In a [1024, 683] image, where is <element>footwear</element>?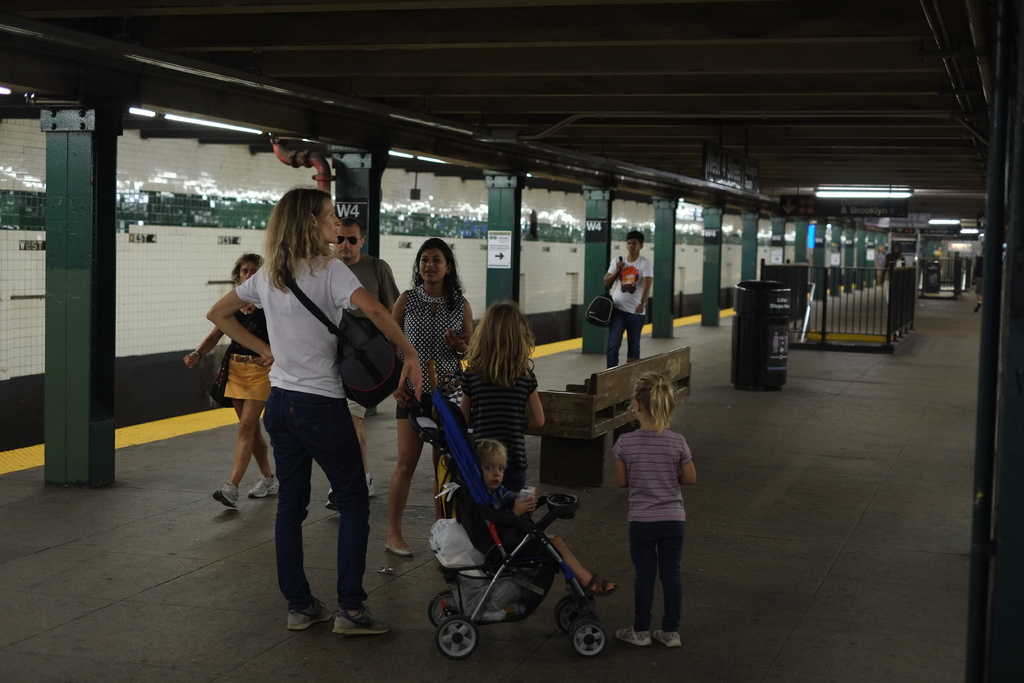
657,630,689,646.
